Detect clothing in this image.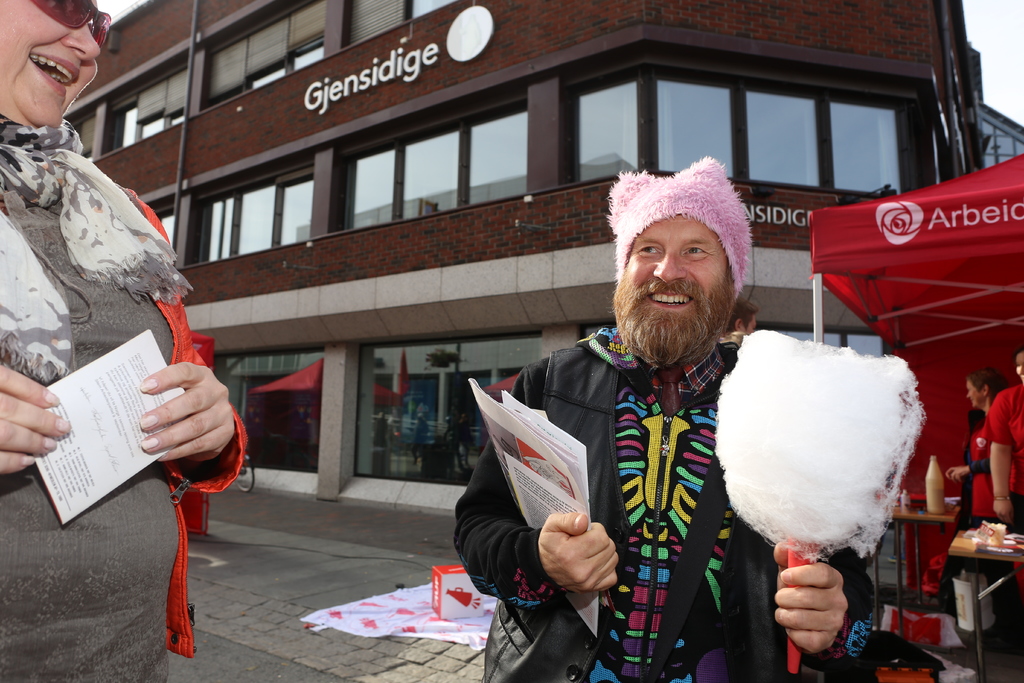
Detection: 445:424:458:466.
